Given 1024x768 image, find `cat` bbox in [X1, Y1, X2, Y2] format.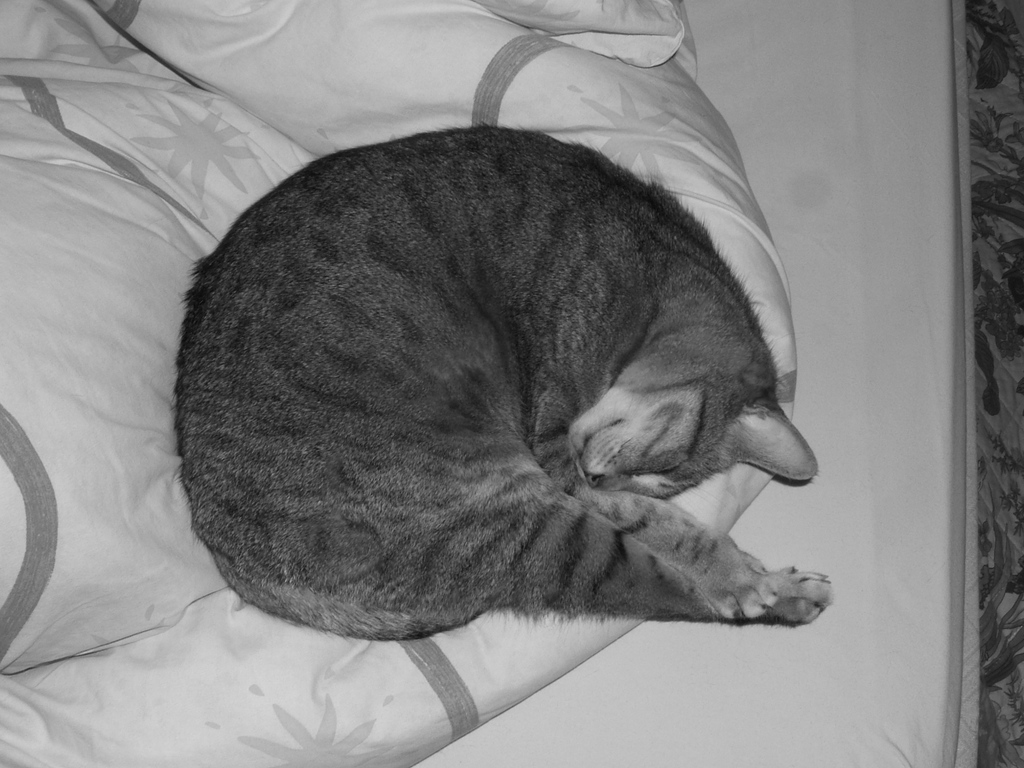
[154, 128, 824, 647].
